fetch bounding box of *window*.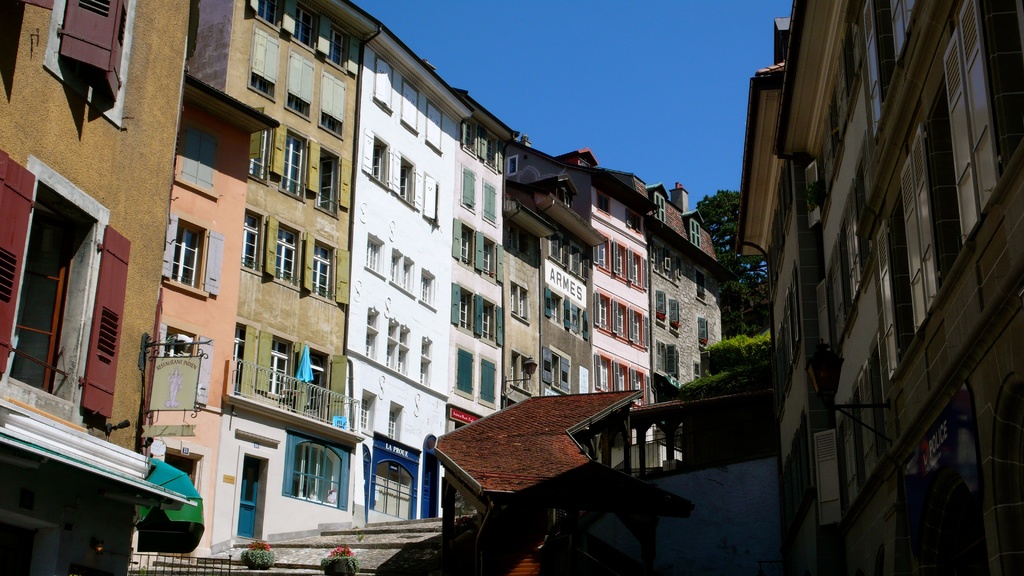
Bbox: <region>391, 146, 416, 206</region>.
